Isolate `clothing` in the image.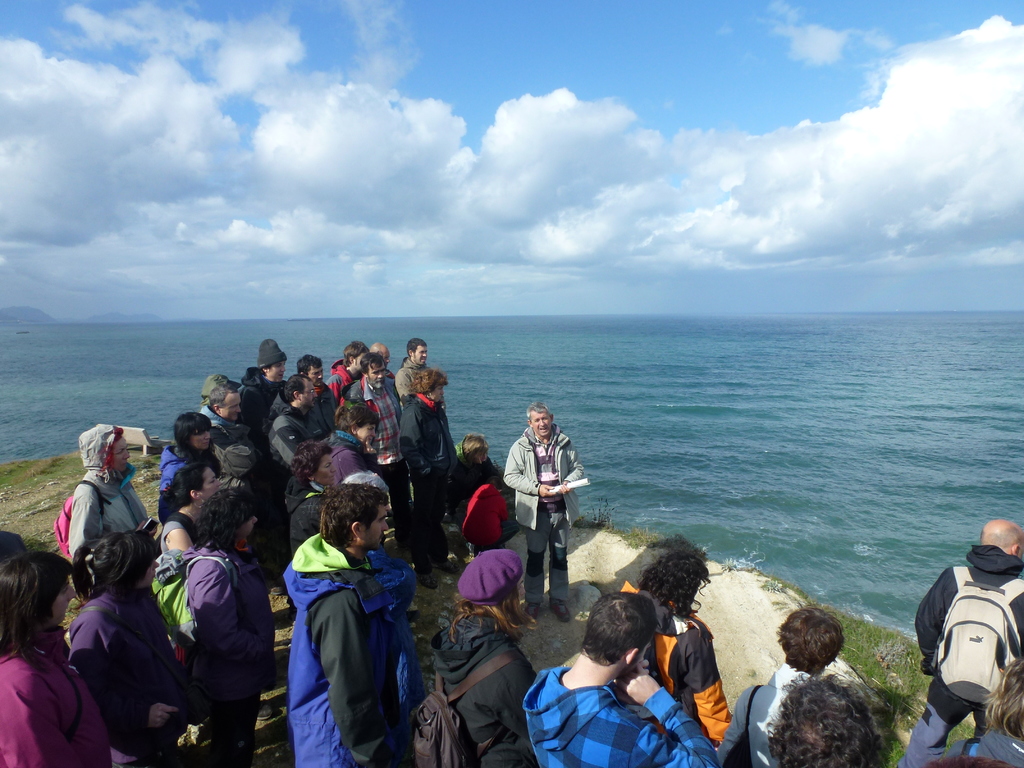
Isolated region: crop(0, 643, 47, 755).
